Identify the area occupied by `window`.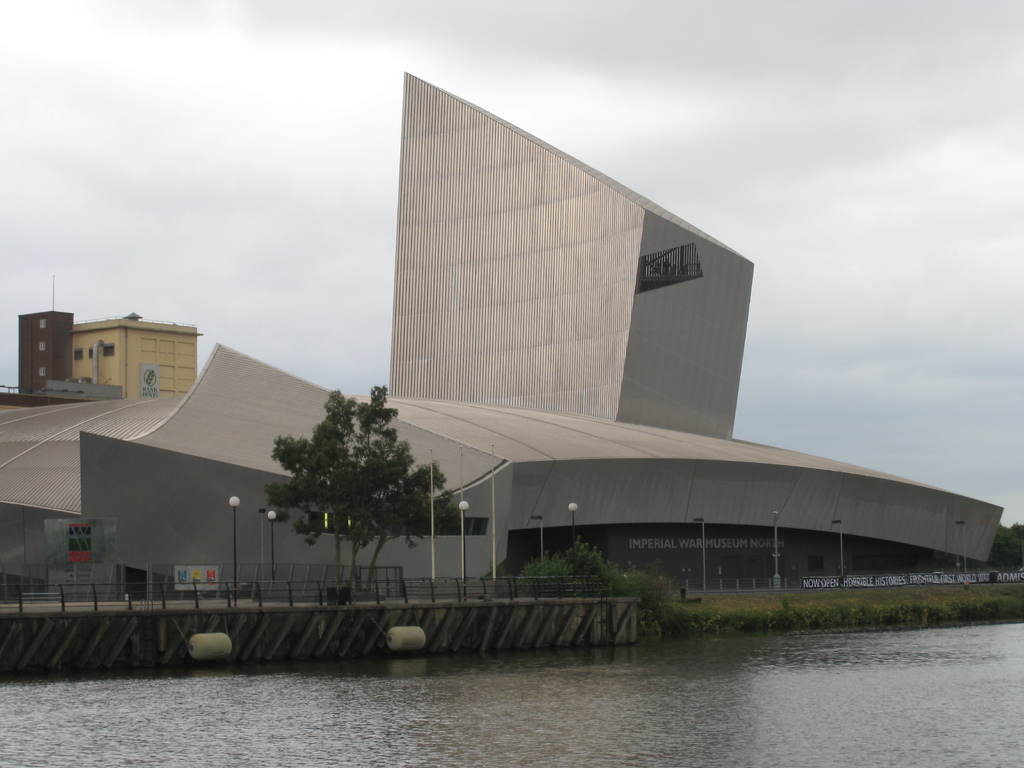
Area: box=[74, 348, 86, 361].
